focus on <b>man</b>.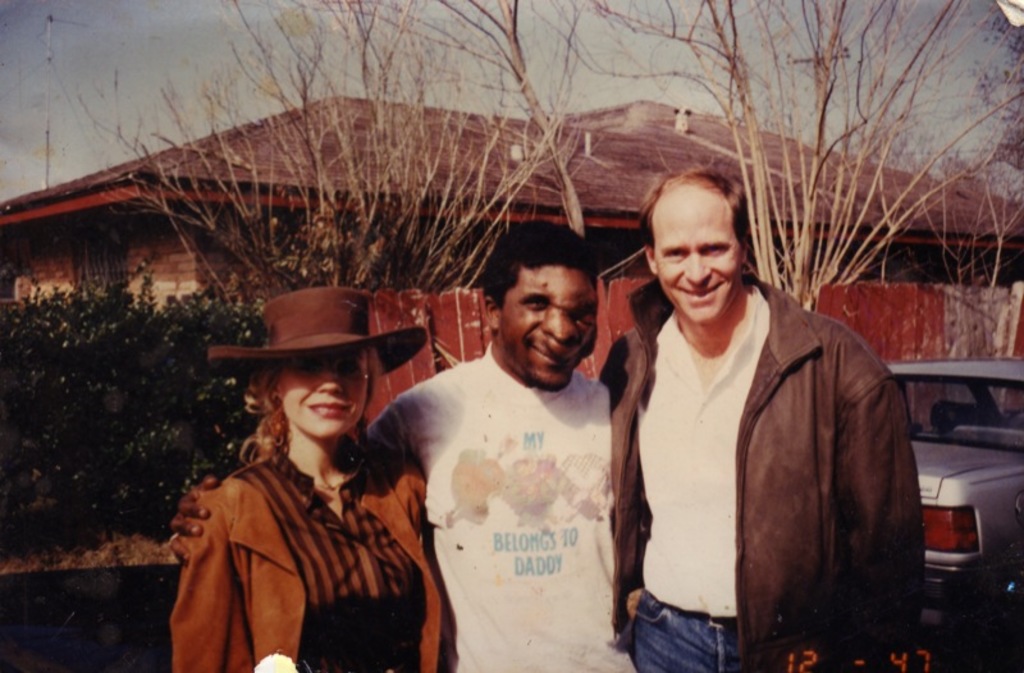
Focused at x1=605 y1=173 x2=916 y2=664.
